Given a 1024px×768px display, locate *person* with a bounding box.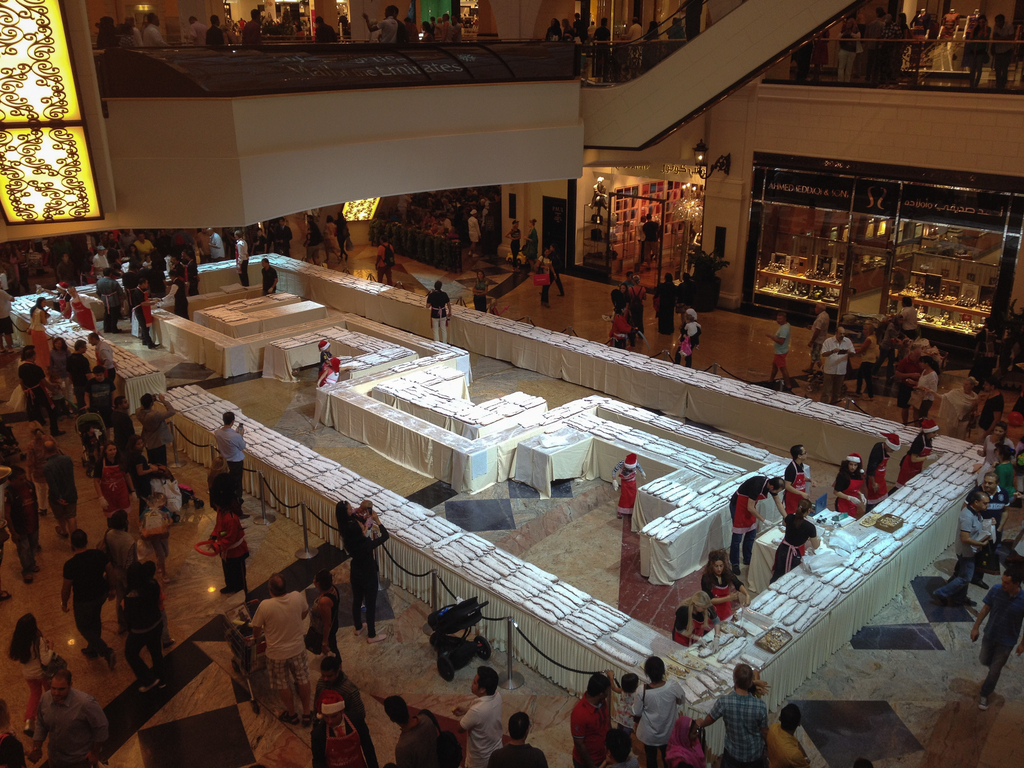
Located: select_region(484, 719, 548, 767).
